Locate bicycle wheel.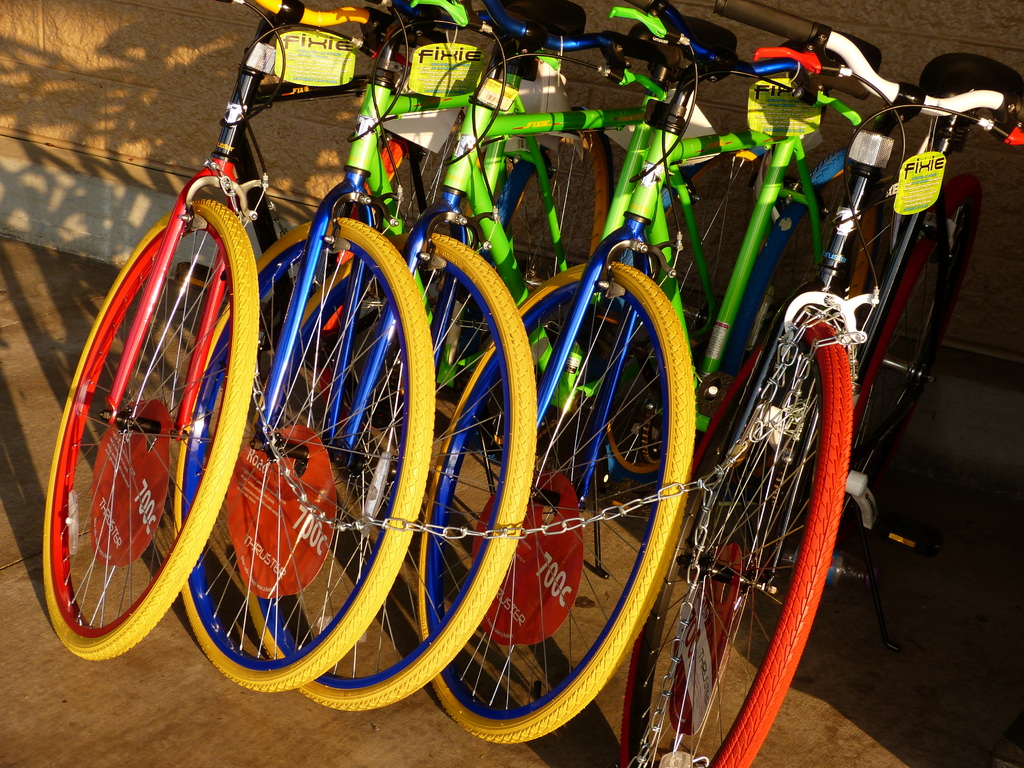
Bounding box: x1=417 y1=262 x2=696 y2=745.
